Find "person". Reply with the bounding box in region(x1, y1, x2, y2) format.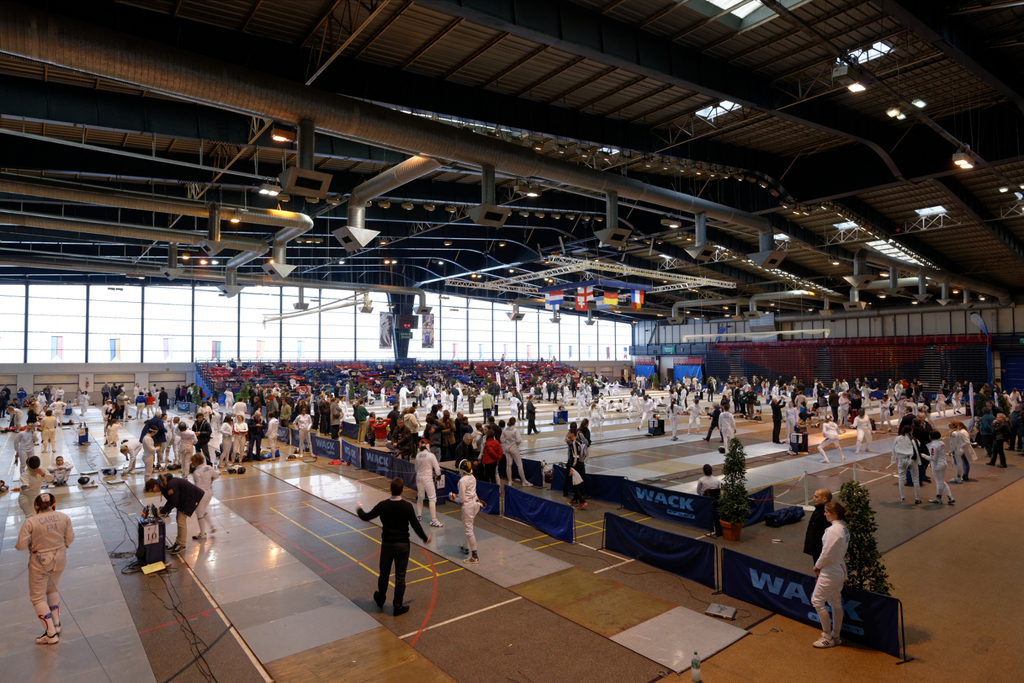
region(575, 417, 590, 456).
